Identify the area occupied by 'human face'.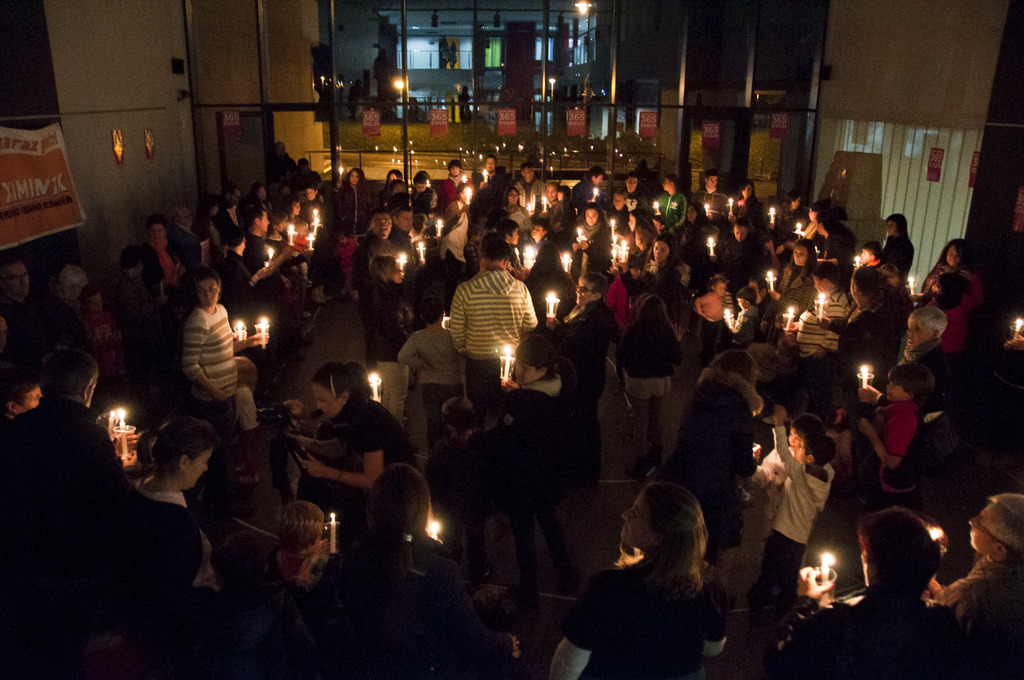
Area: 276:141:287:158.
